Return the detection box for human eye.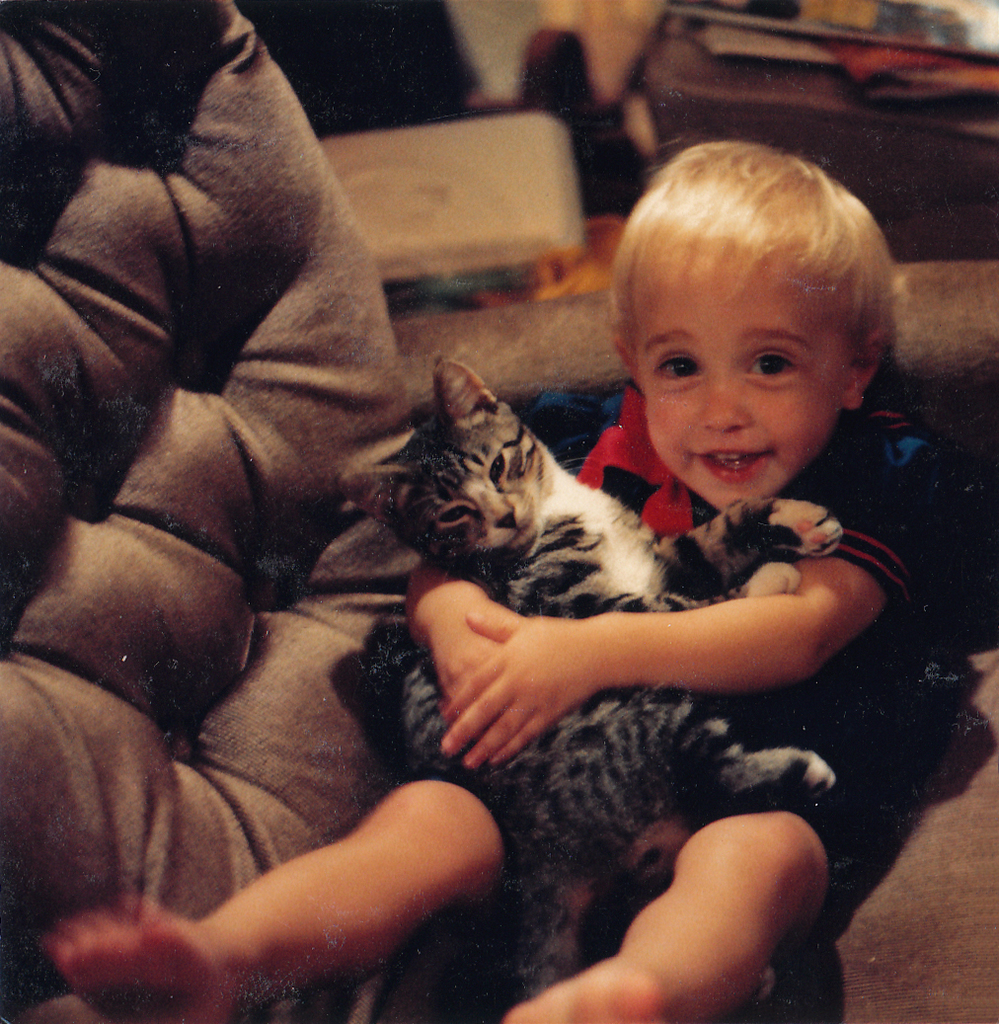
crop(655, 353, 700, 381).
